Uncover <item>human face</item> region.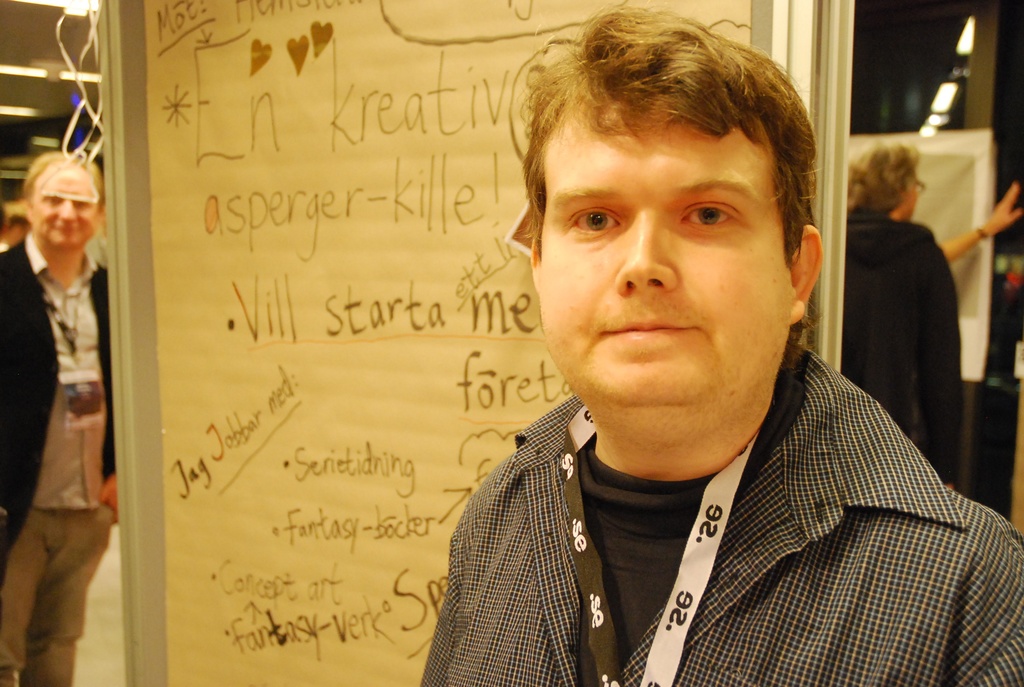
Uncovered: <region>900, 177, 918, 225</region>.
